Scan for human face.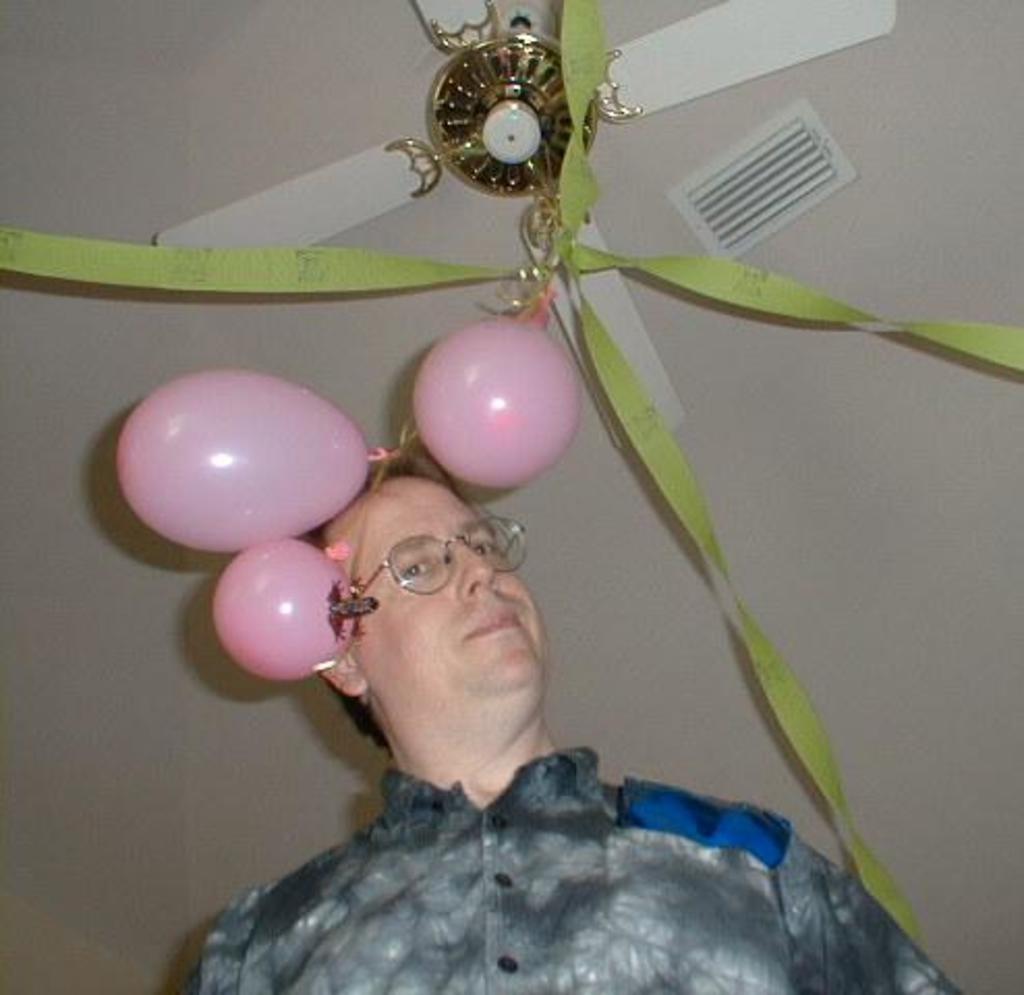
Scan result: <bbox>317, 477, 545, 709</bbox>.
